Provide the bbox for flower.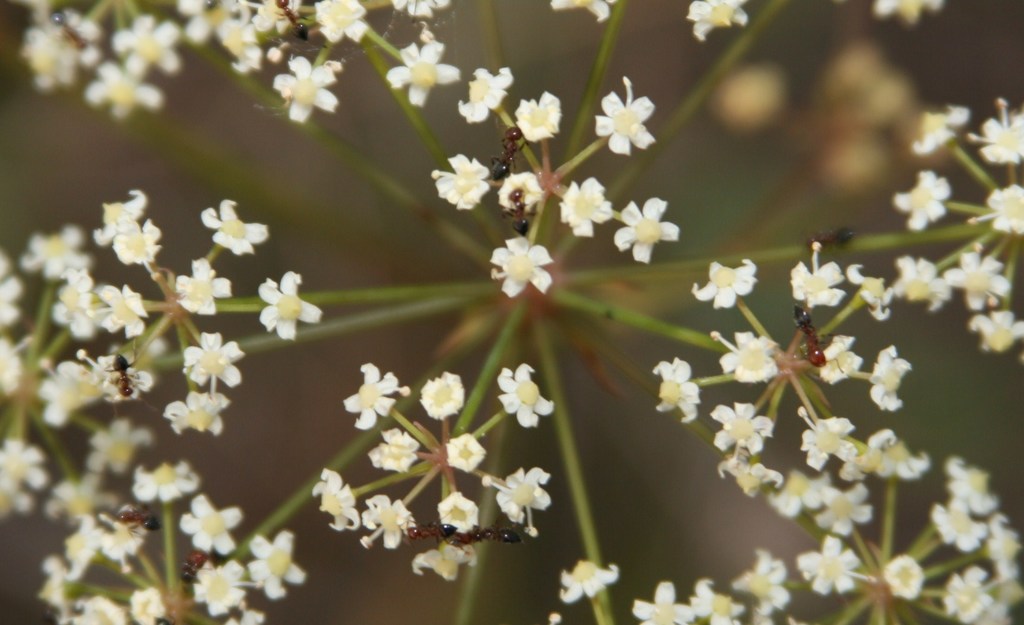
box=[191, 559, 246, 617].
